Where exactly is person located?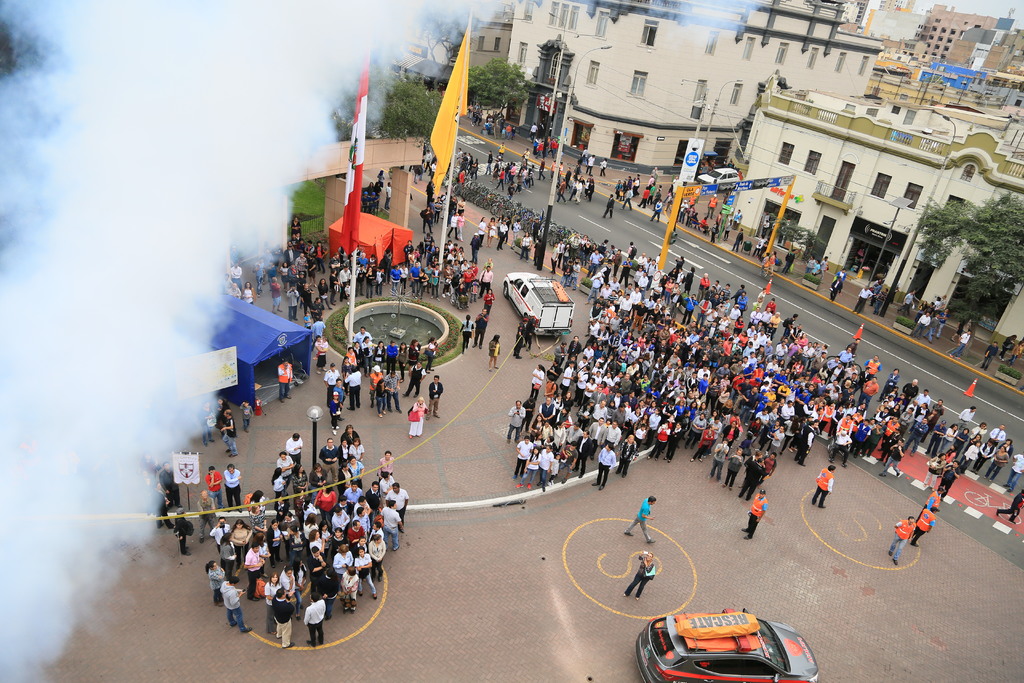
Its bounding box is [278,355,291,403].
